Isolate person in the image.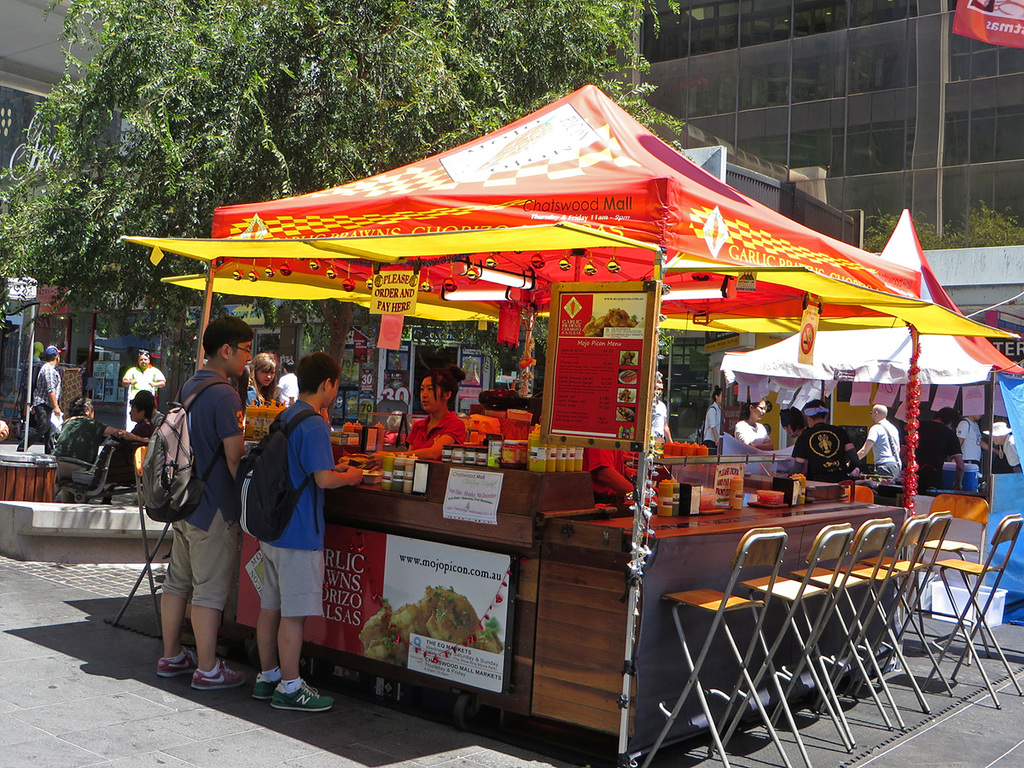
Isolated region: crop(852, 400, 916, 492).
